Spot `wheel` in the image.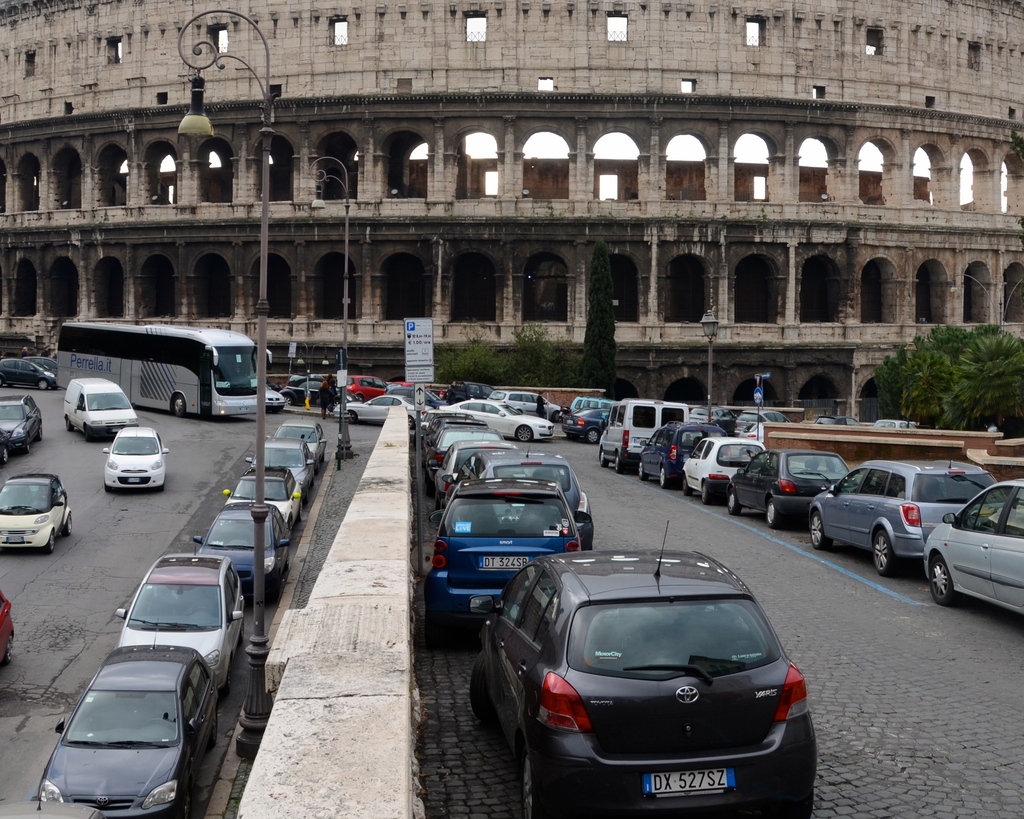
`wheel` found at 36:377:47:389.
